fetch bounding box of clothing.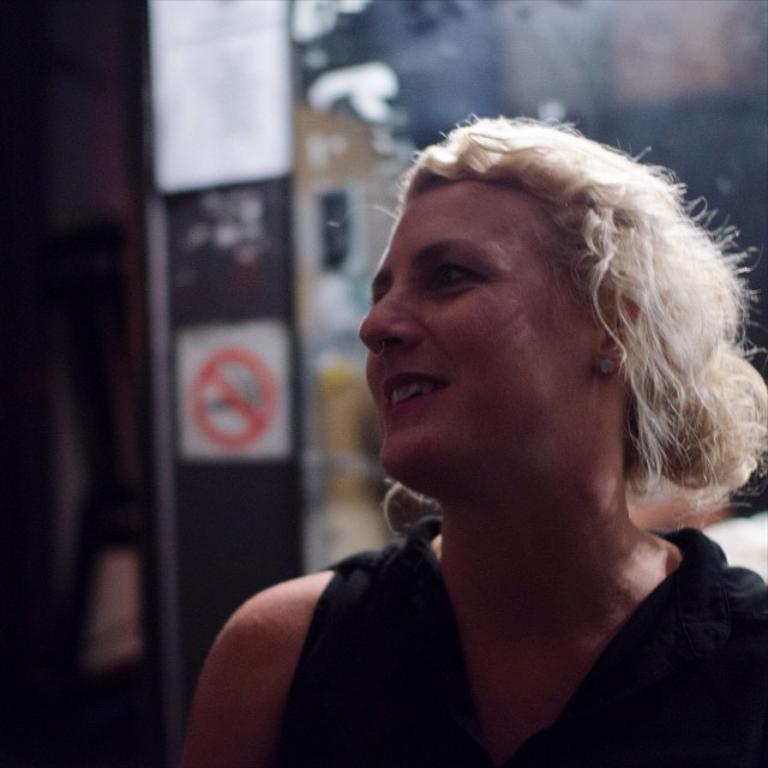
Bbox: 266 372 758 767.
